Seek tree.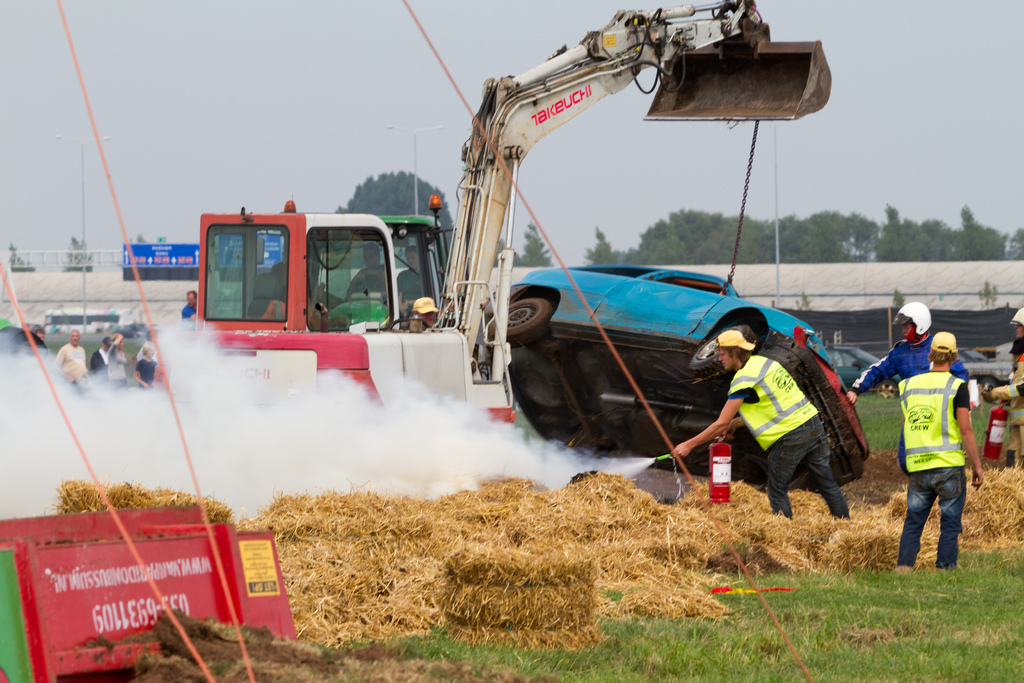
<box>330,170,458,250</box>.
